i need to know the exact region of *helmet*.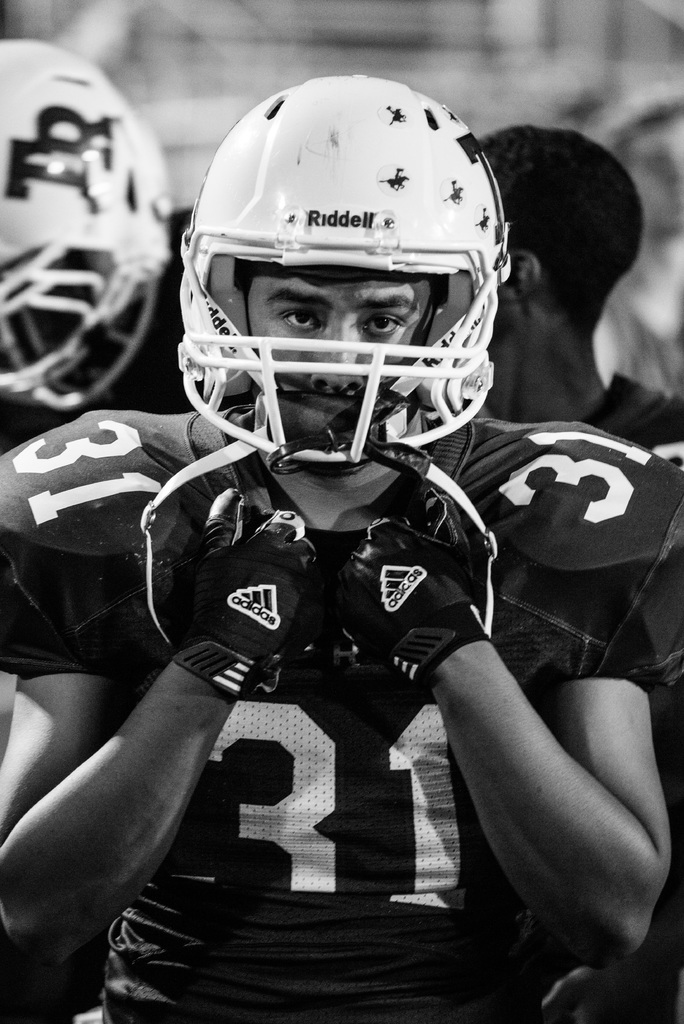
Region: {"x1": 177, "y1": 74, "x2": 513, "y2": 464}.
